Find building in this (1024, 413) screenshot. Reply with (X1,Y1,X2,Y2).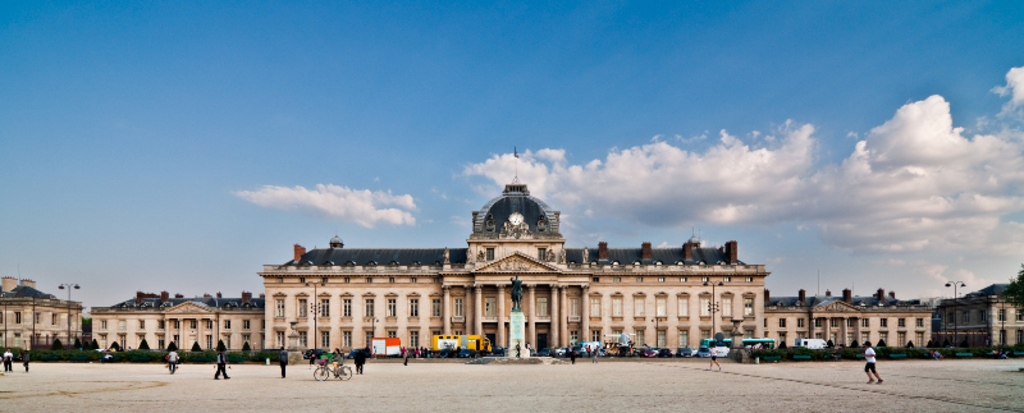
(87,292,264,350).
